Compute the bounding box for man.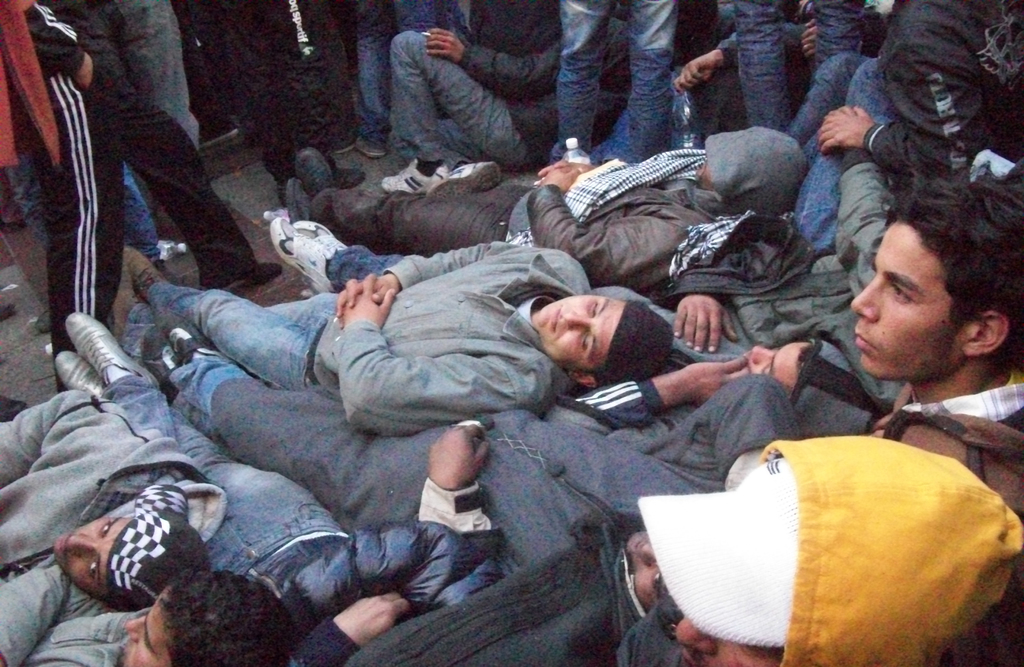
(772, 167, 1023, 519).
